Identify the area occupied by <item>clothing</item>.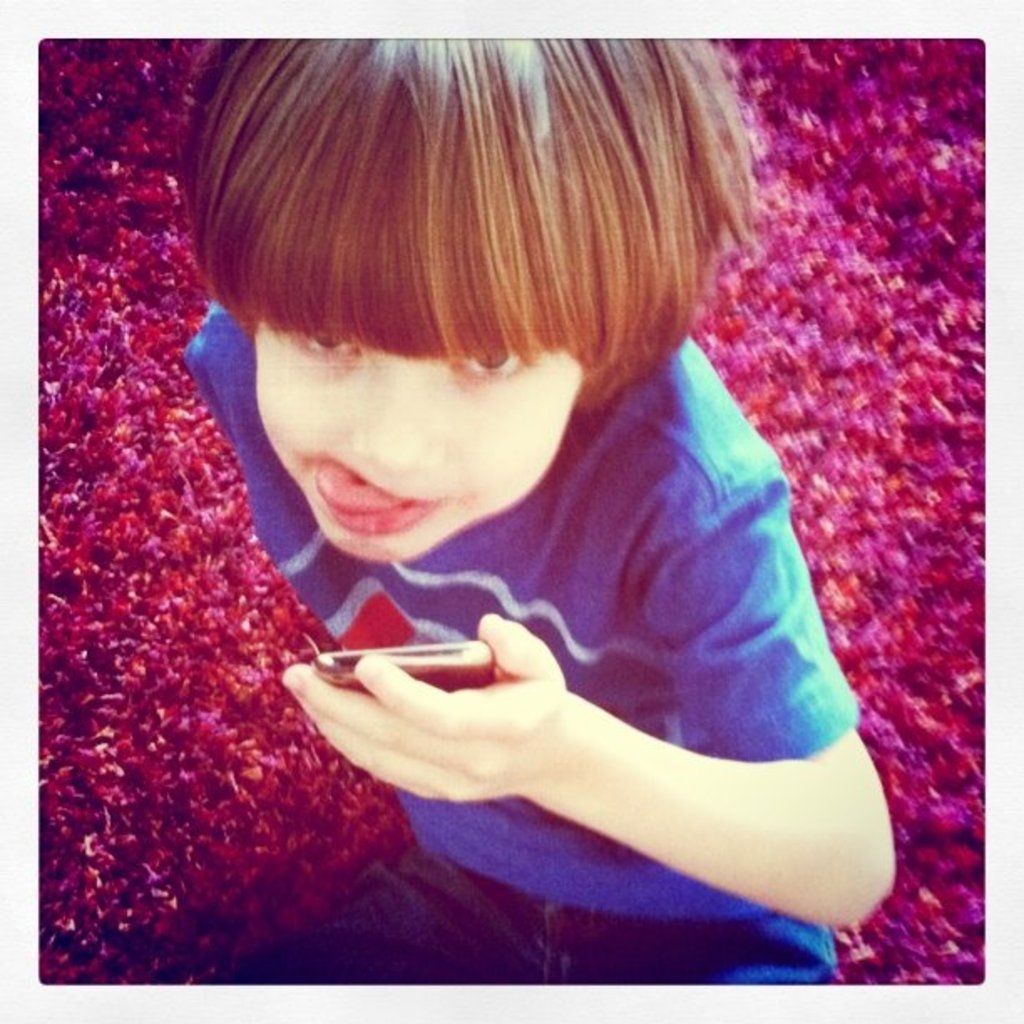
Area: box=[184, 296, 860, 984].
